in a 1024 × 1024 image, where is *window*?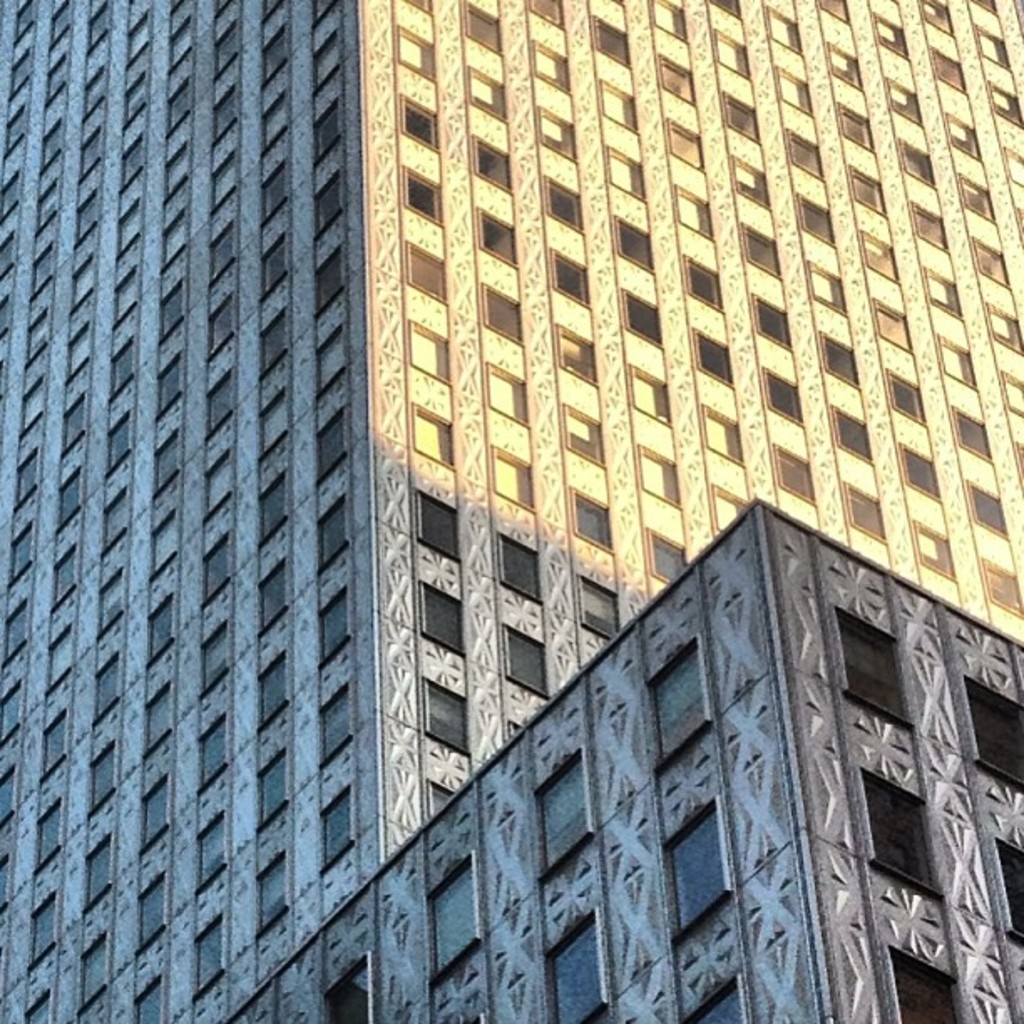
Rect(428, 780, 457, 818).
